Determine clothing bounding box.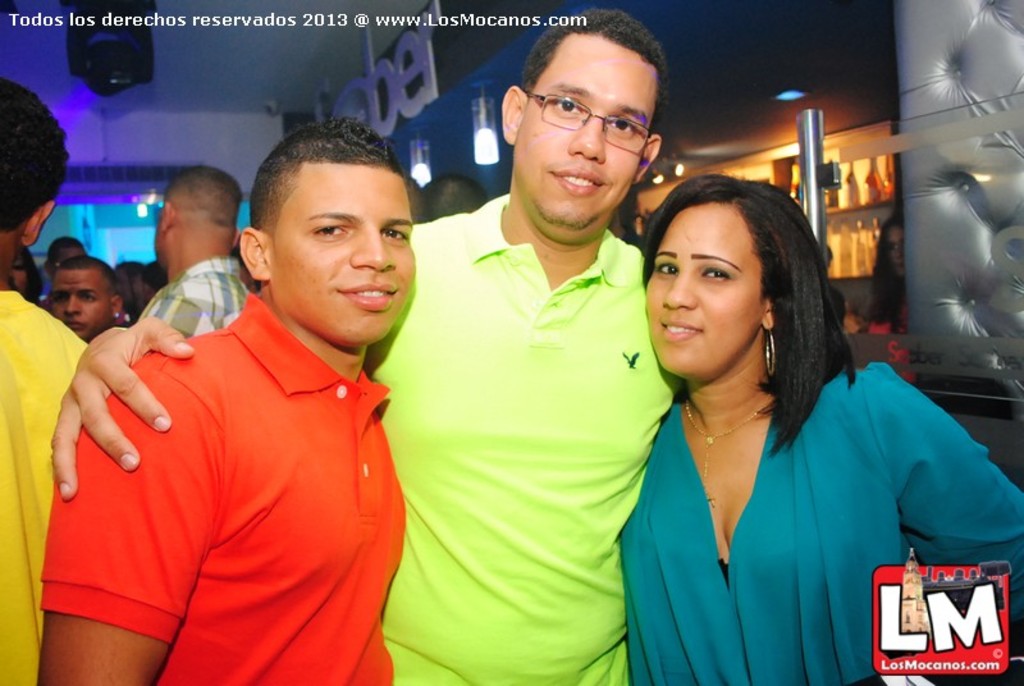
Determined: box(599, 339, 1023, 685).
